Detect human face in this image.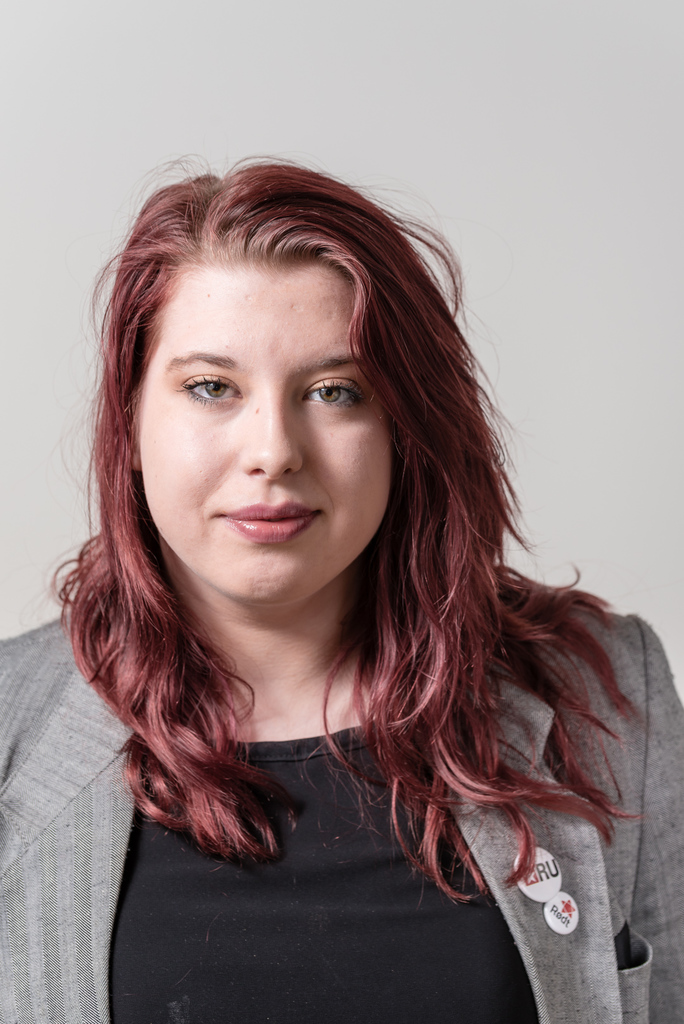
Detection: region(138, 261, 401, 607).
